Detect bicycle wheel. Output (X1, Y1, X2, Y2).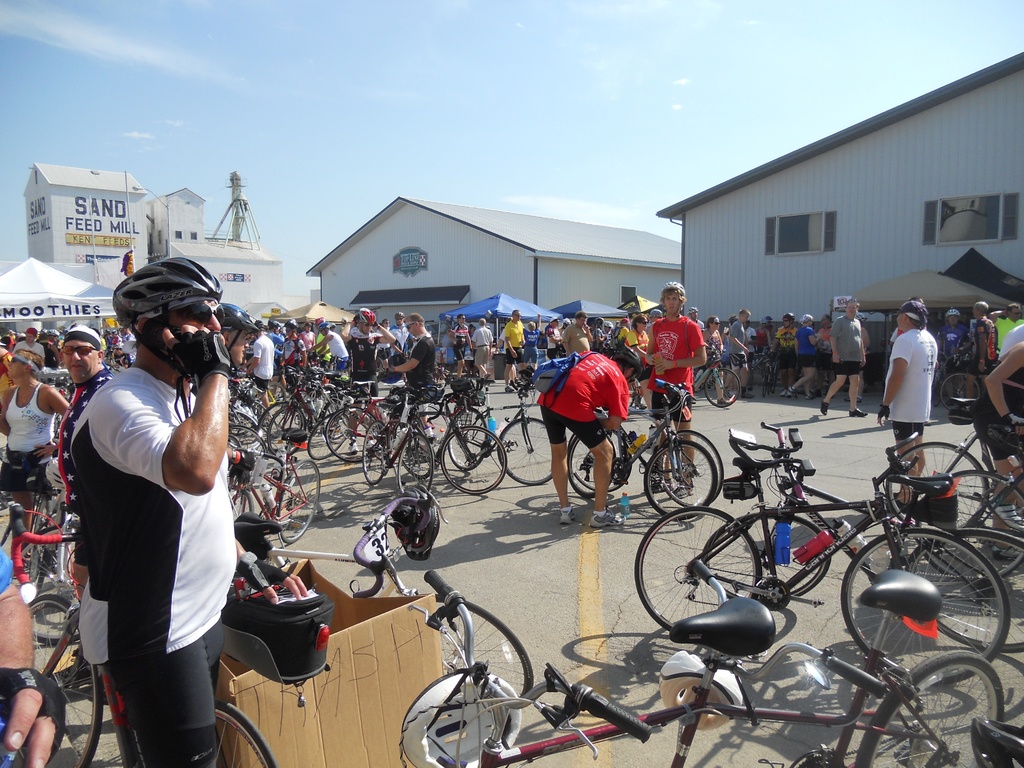
(571, 433, 616, 499).
